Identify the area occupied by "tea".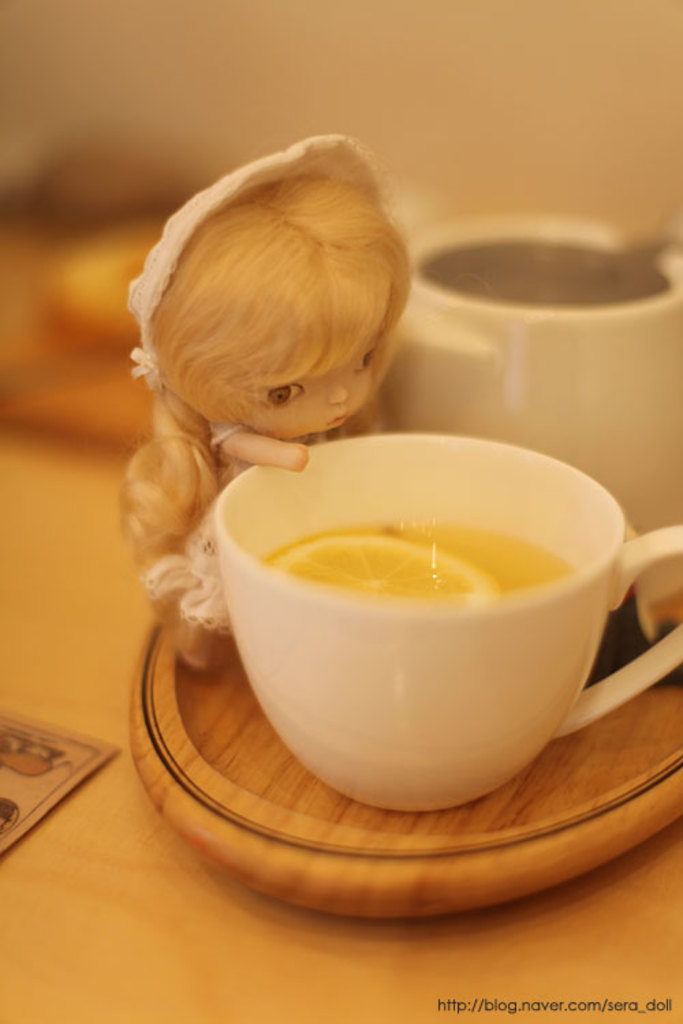
Area: l=272, t=516, r=564, b=605.
